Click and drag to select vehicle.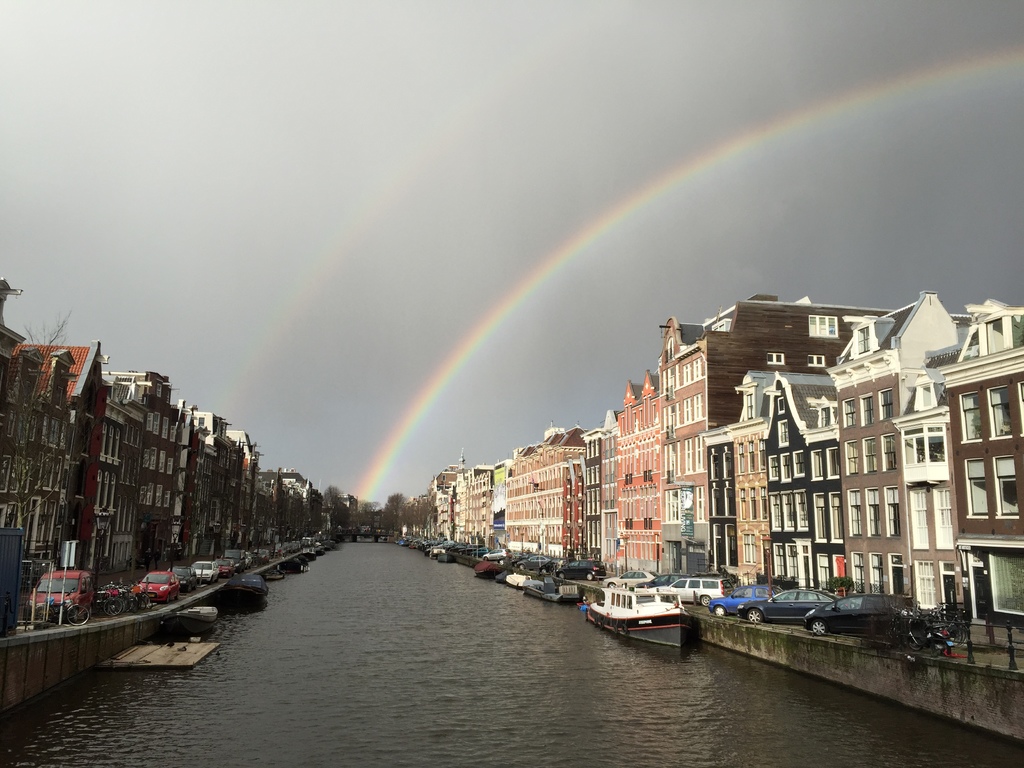
Selection: 28,567,93,618.
